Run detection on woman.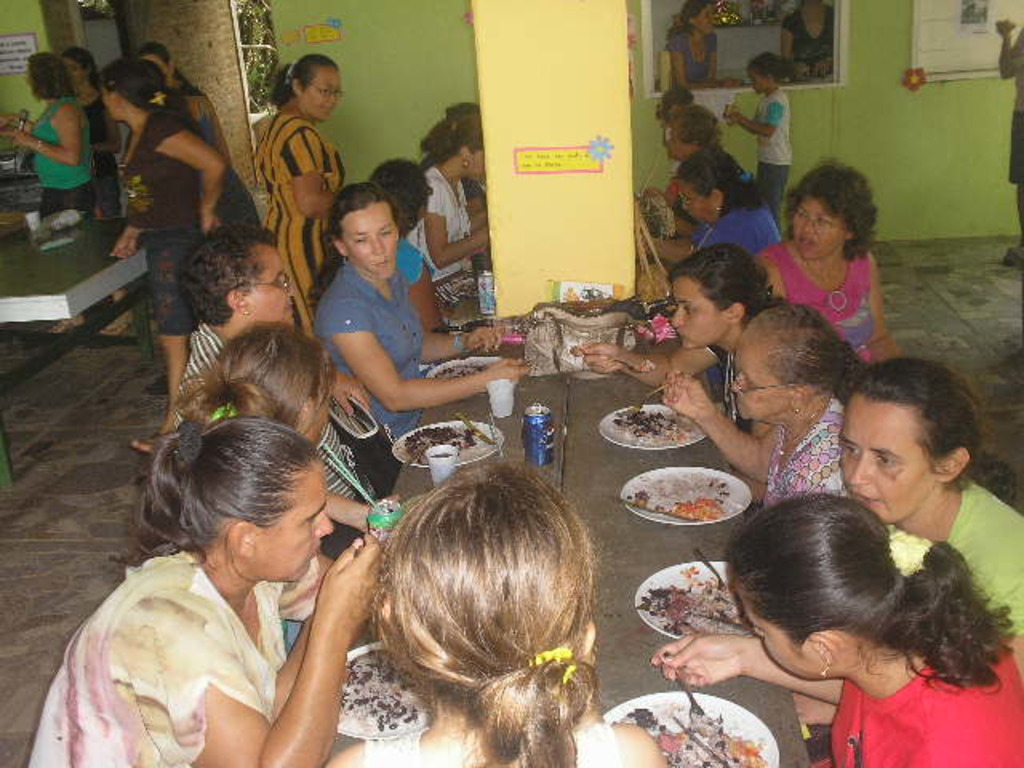
Result: <box>653,99,758,216</box>.
